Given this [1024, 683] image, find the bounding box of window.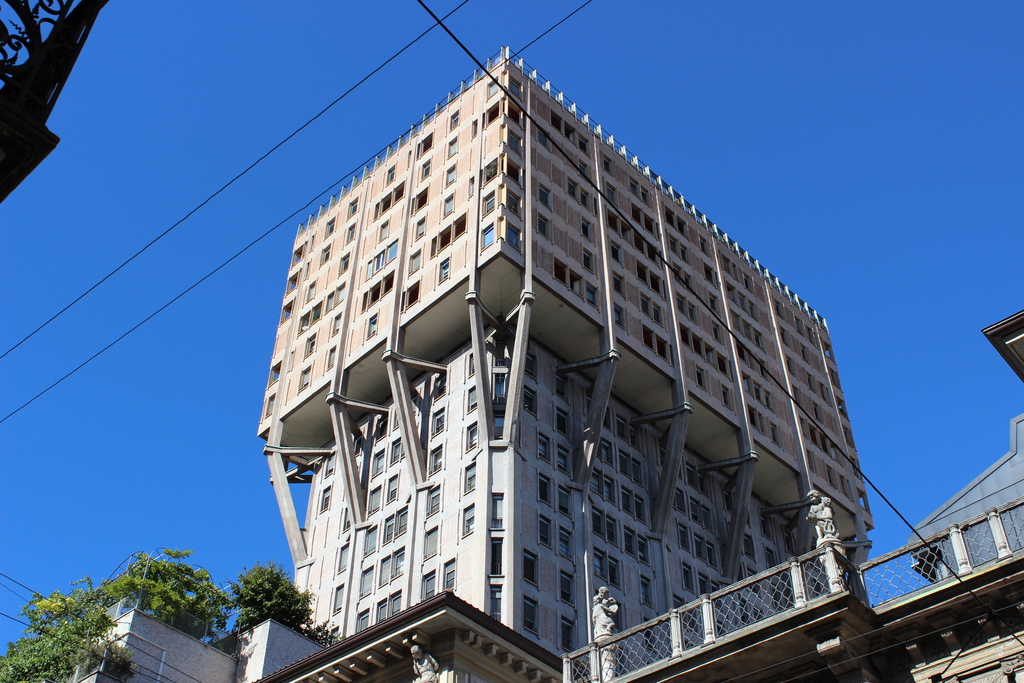
detection(589, 506, 607, 538).
